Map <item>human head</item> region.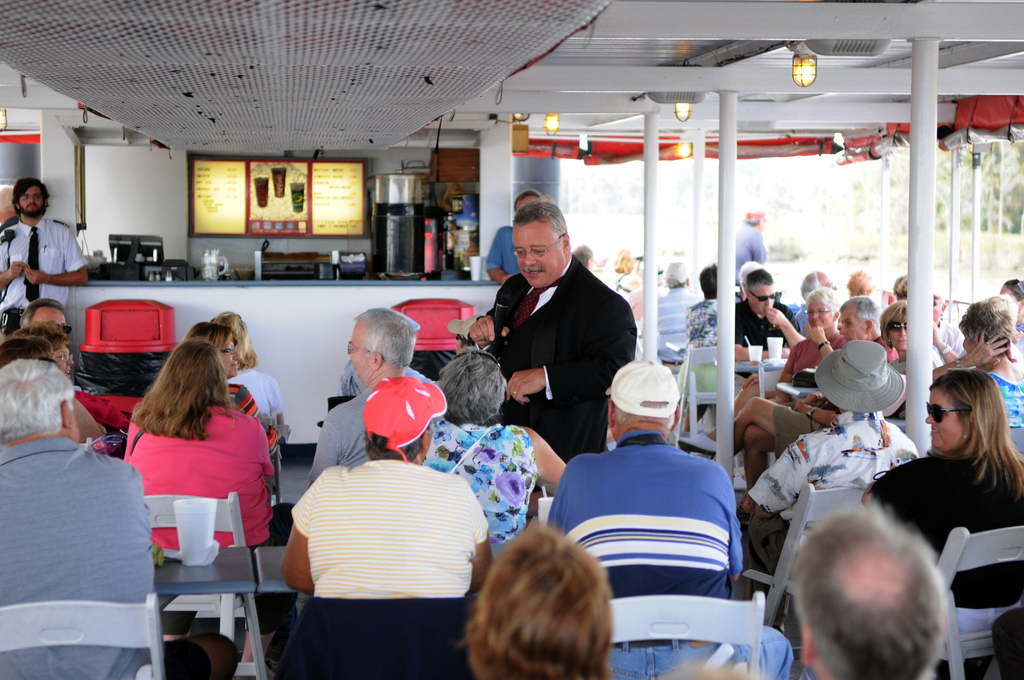
Mapped to 1000/277/1023/319.
